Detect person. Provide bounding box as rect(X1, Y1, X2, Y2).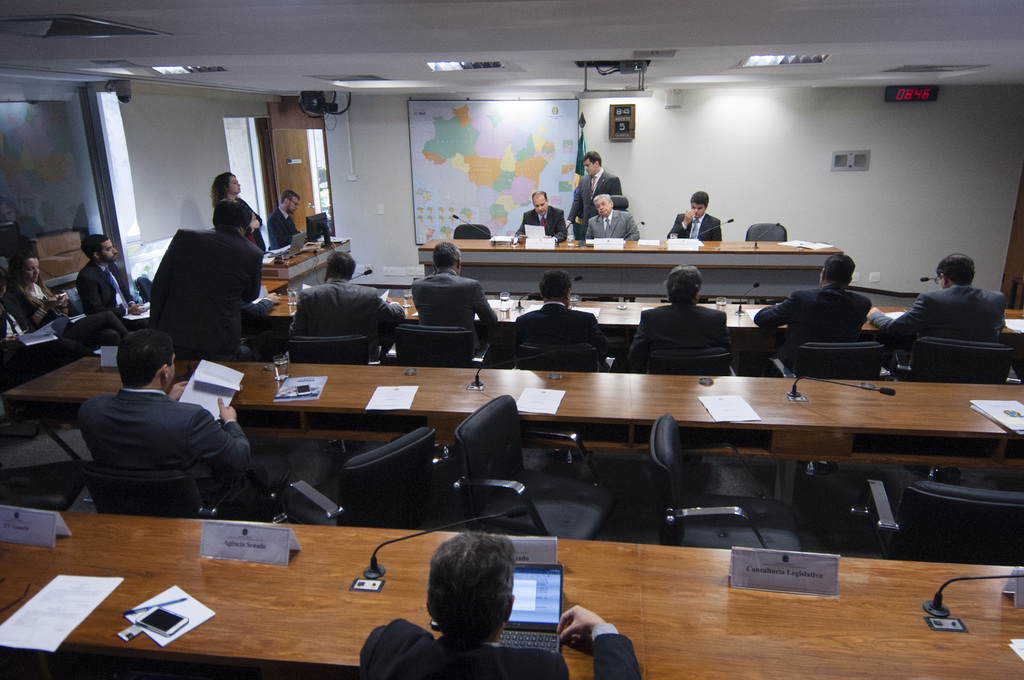
rect(583, 194, 639, 236).
